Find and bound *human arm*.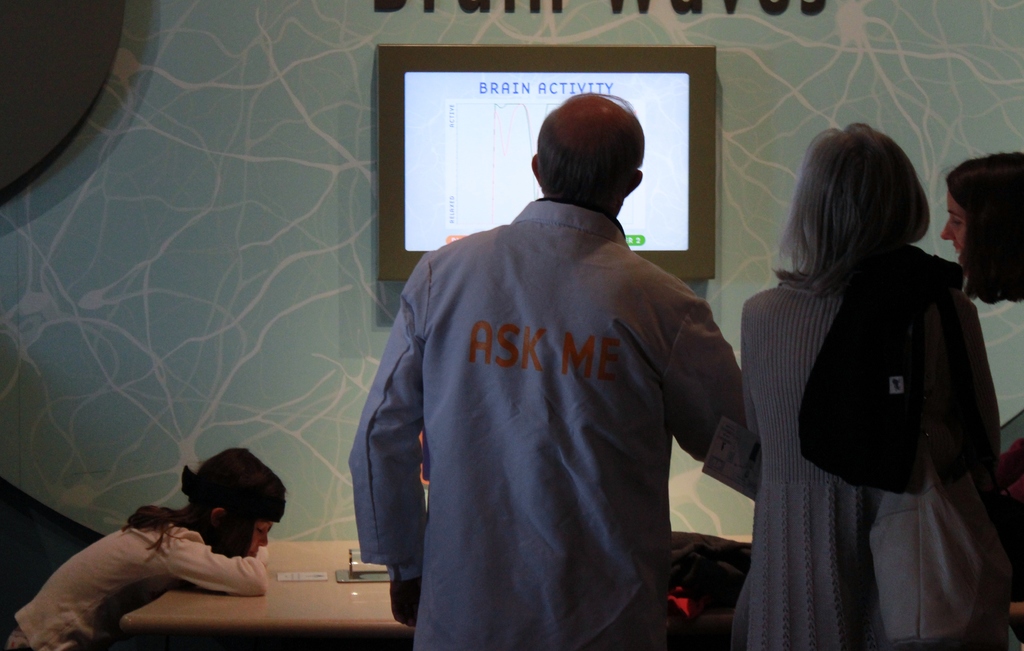
Bound: {"x1": 350, "y1": 251, "x2": 427, "y2": 621}.
